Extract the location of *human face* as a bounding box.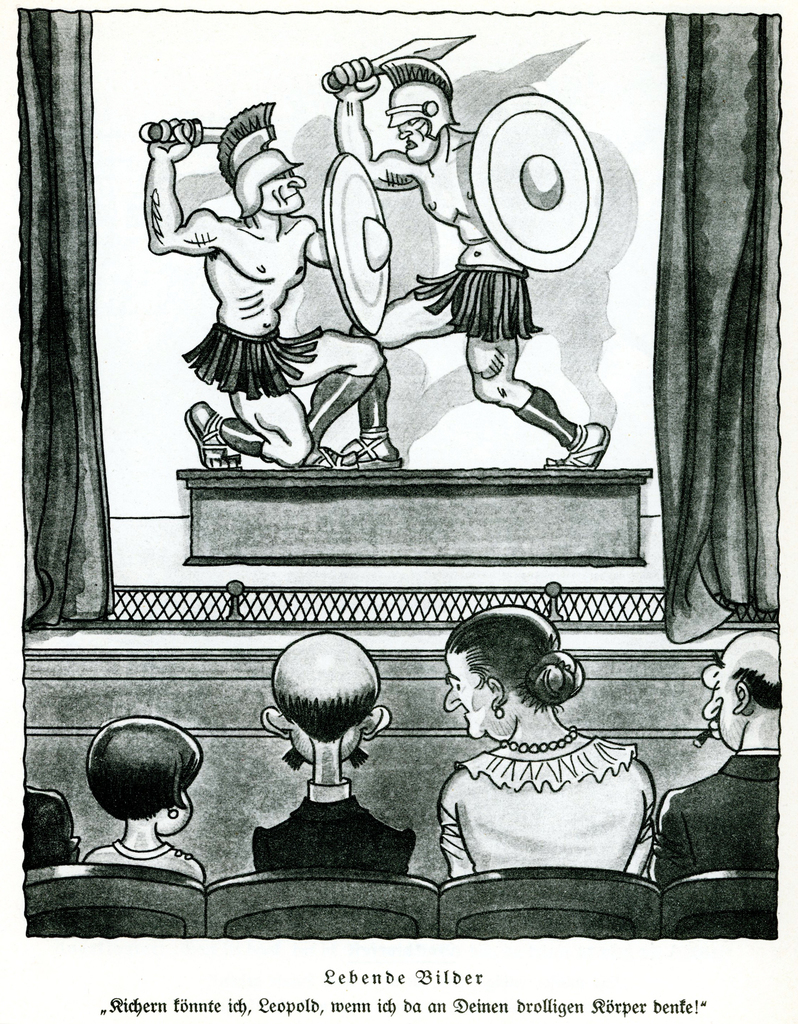
[441, 650, 493, 735].
